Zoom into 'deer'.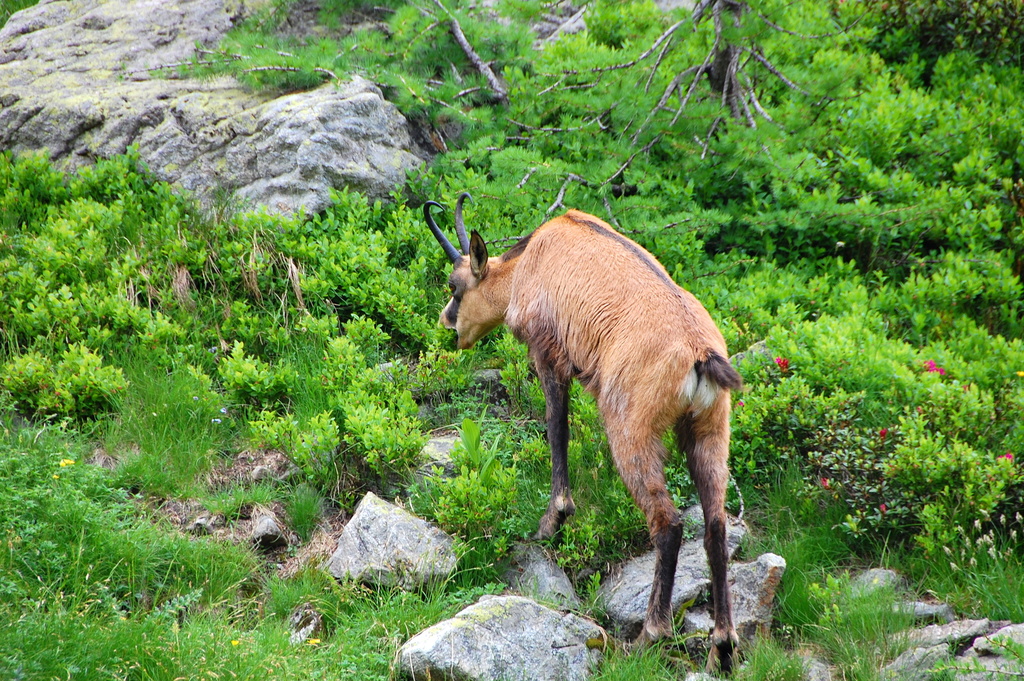
Zoom target: {"left": 422, "top": 191, "right": 742, "bottom": 680}.
